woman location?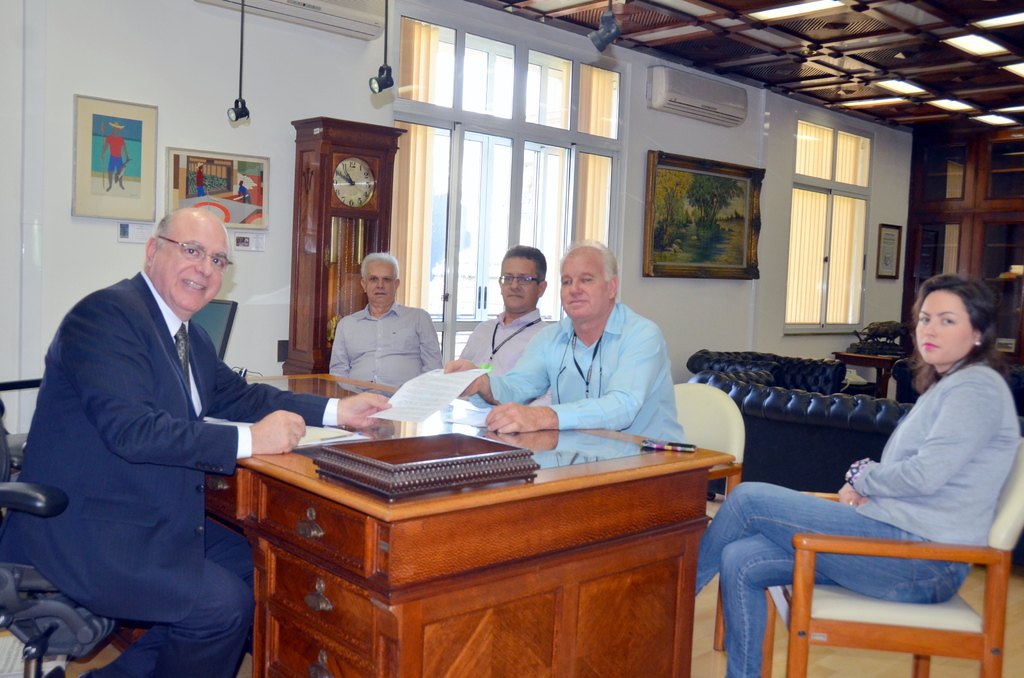
[694, 271, 1021, 677]
